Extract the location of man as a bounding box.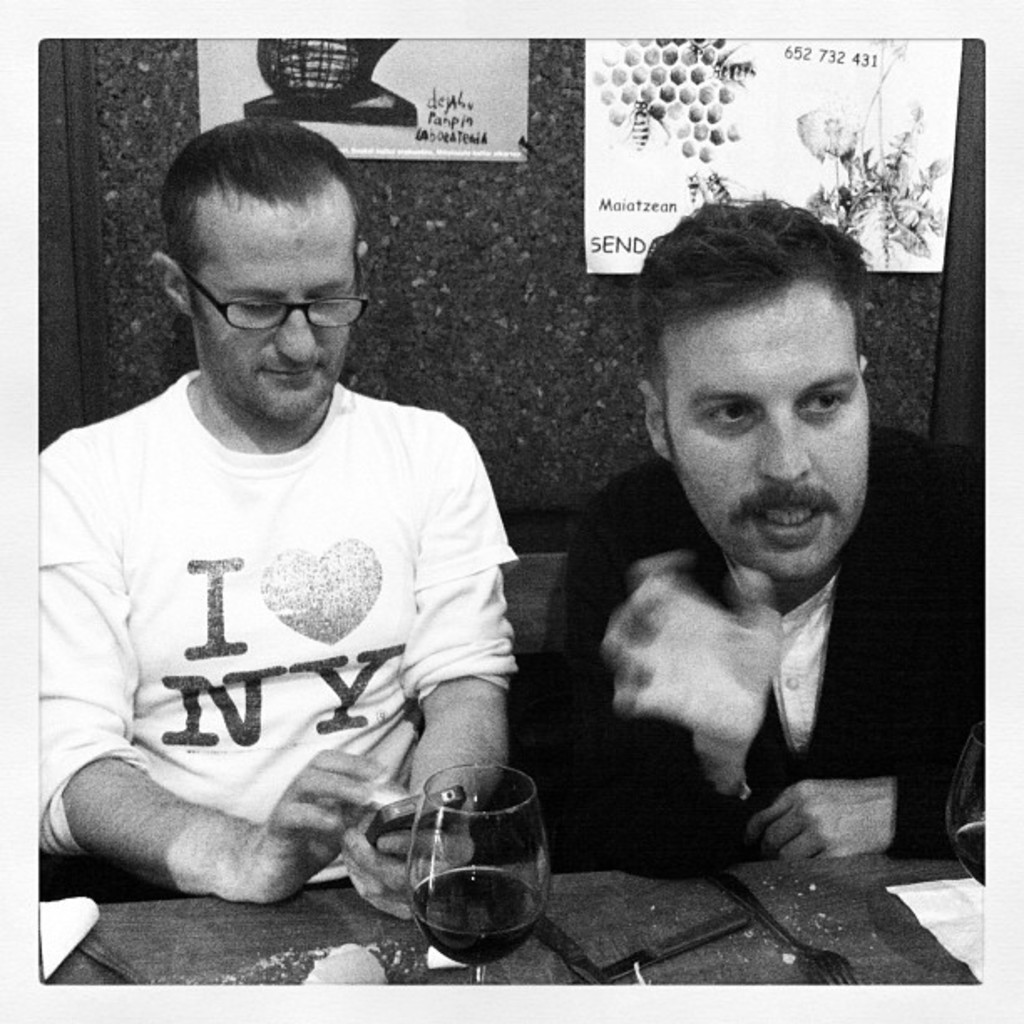
<box>540,238,989,932</box>.
